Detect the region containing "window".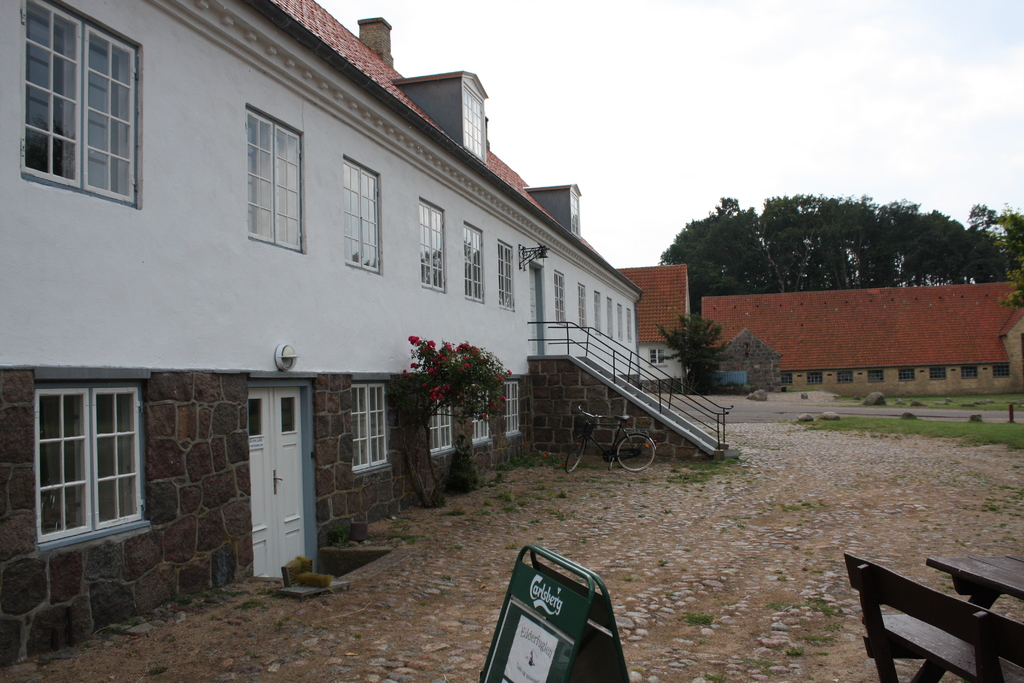
x1=25, y1=360, x2=152, y2=554.
